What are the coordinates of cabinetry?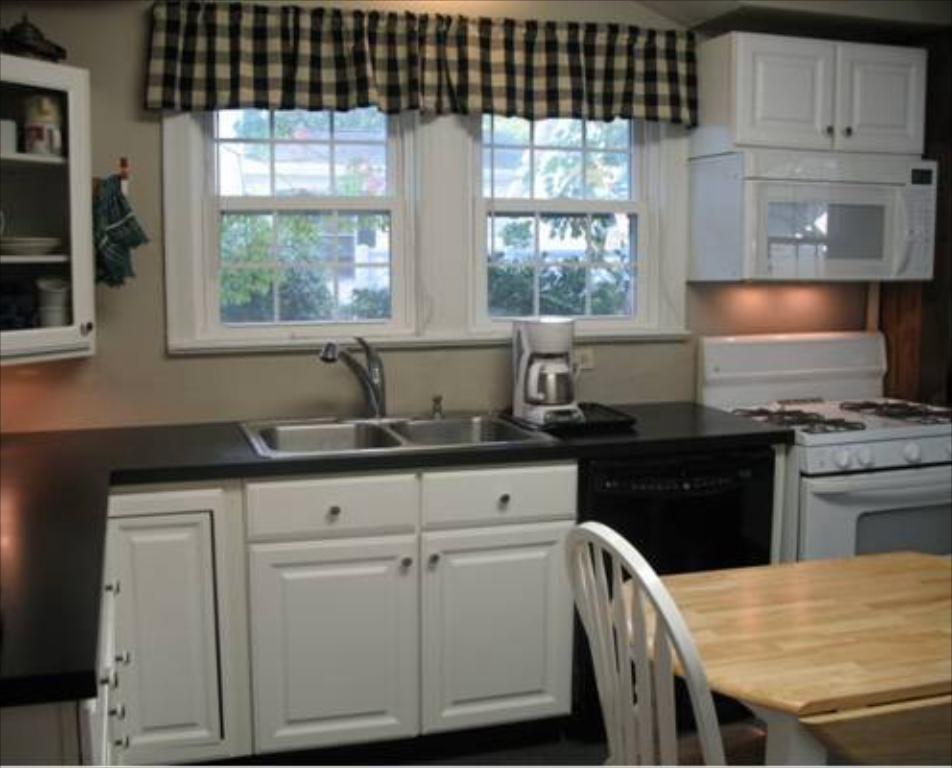
(left=0, top=161, right=90, bottom=265).
